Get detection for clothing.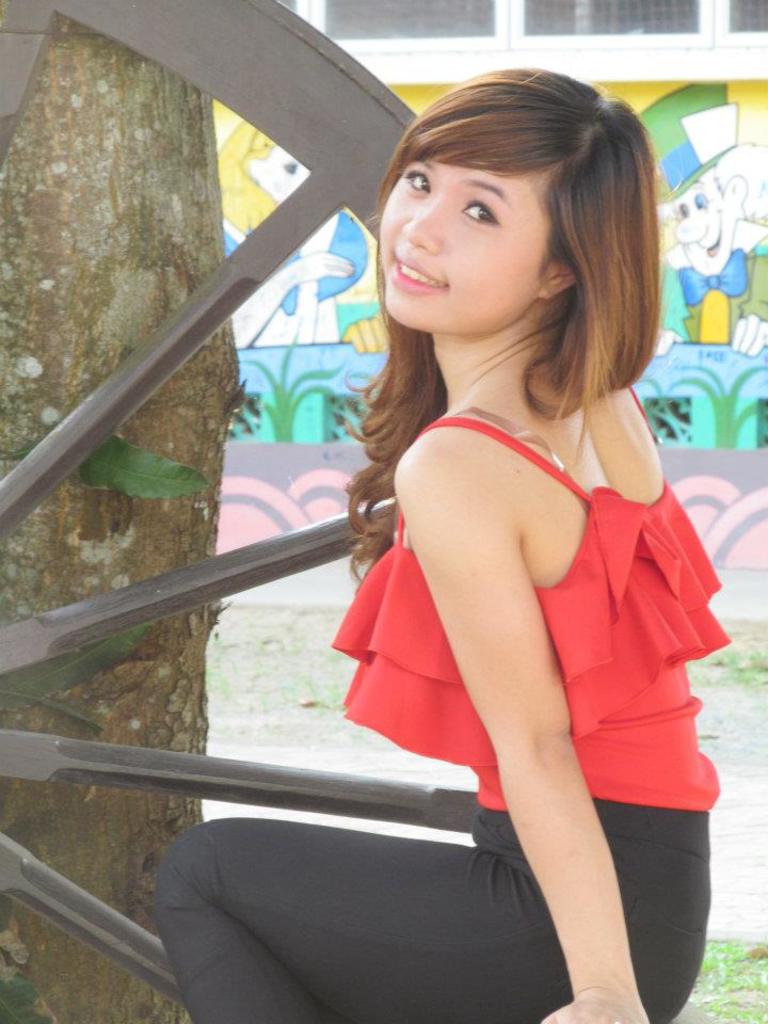
Detection: x1=662, y1=243, x2=767, y2=348.
